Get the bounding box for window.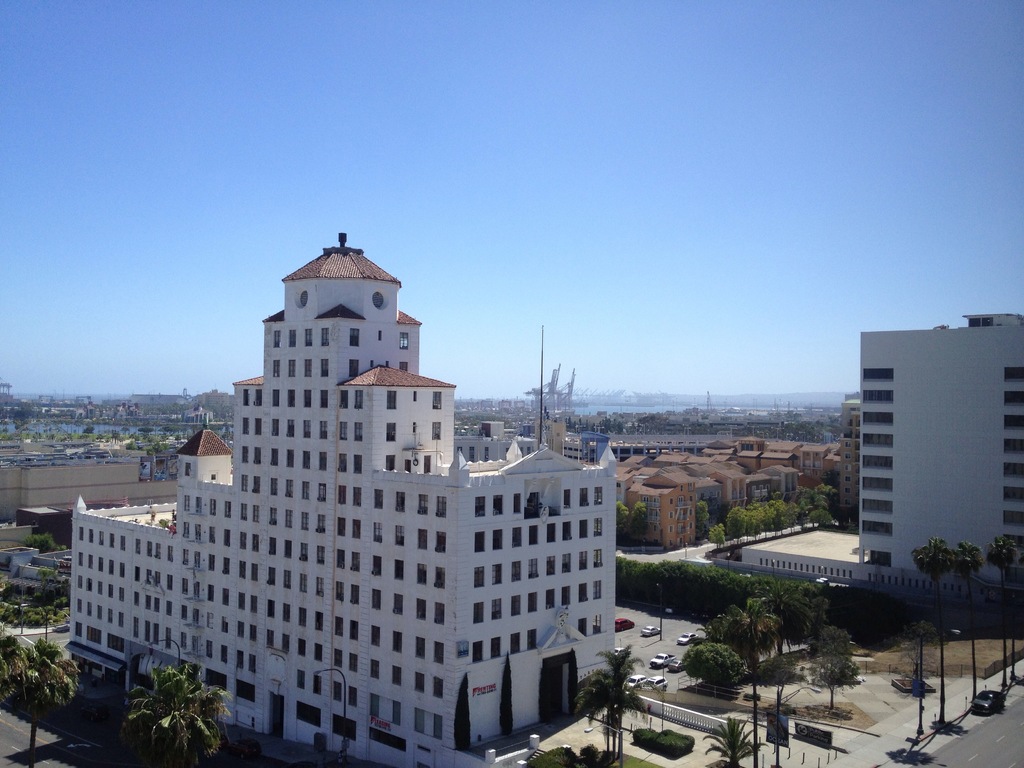
545:556:556:575.
